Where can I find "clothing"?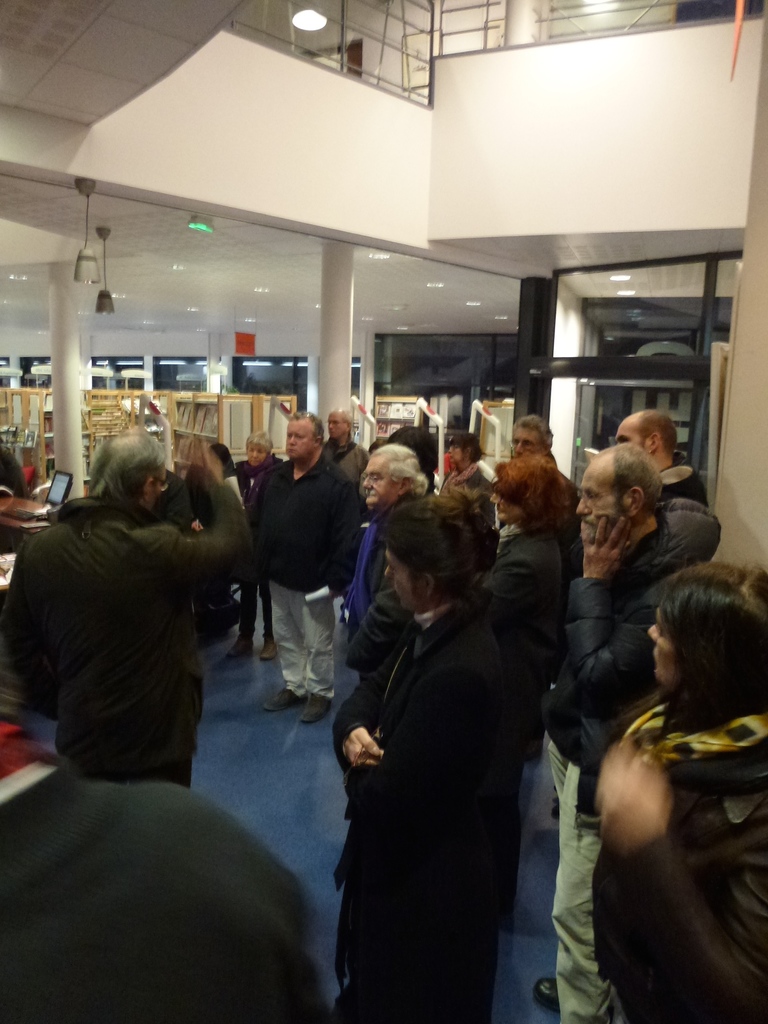
You can find it at pyautogui.locateOnScreen(260, 582, 346, 696).
